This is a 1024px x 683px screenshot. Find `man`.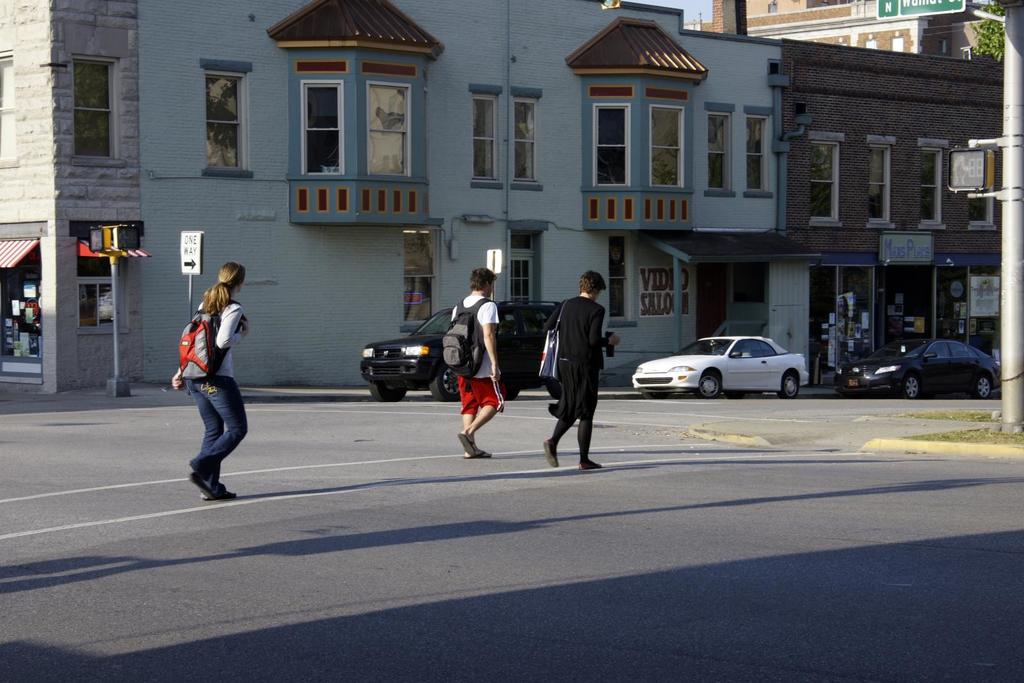
Bounding box: bbox=(534, 264, 614, 470).
